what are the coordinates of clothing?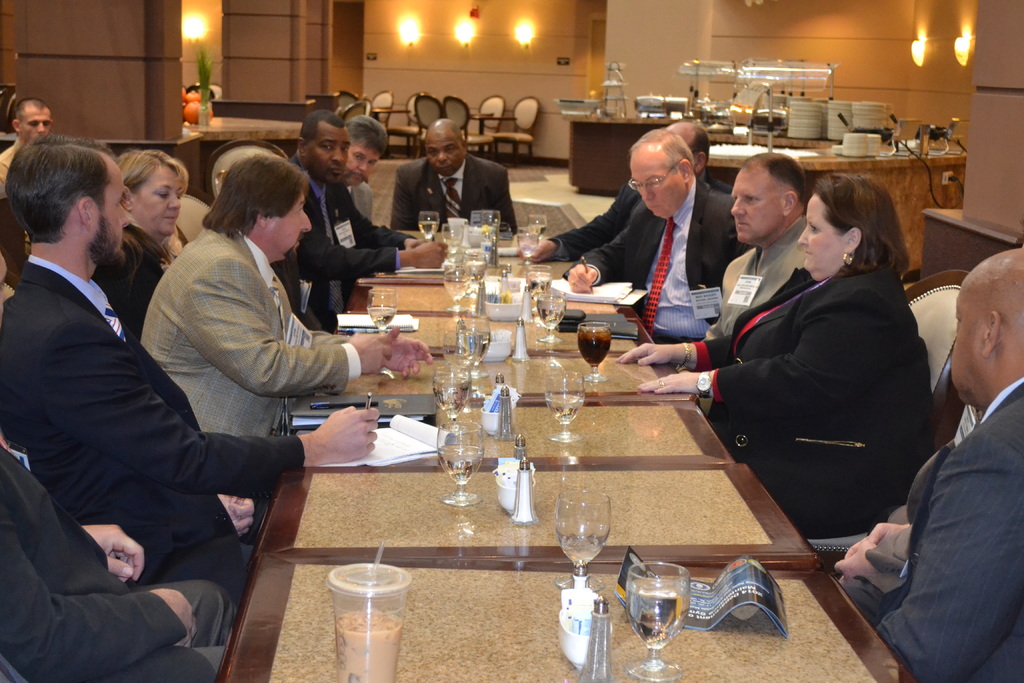
<region>0, 258, 304, 595</region>.
